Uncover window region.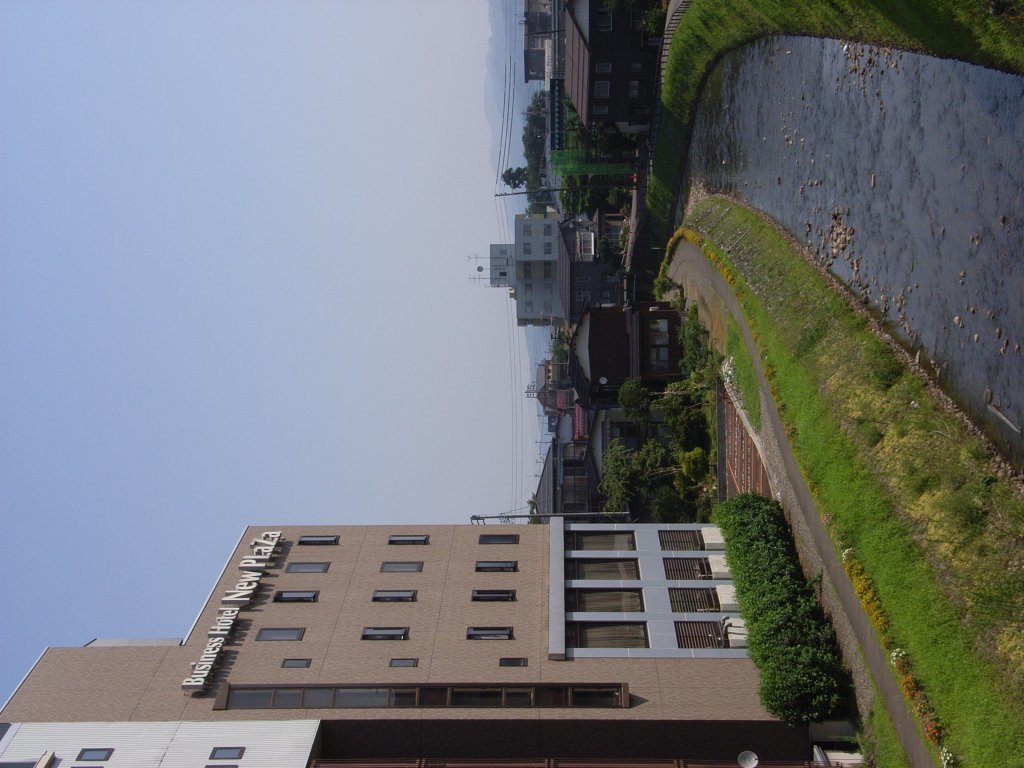
Uncovered: <box>391,659,420,668</box>.
